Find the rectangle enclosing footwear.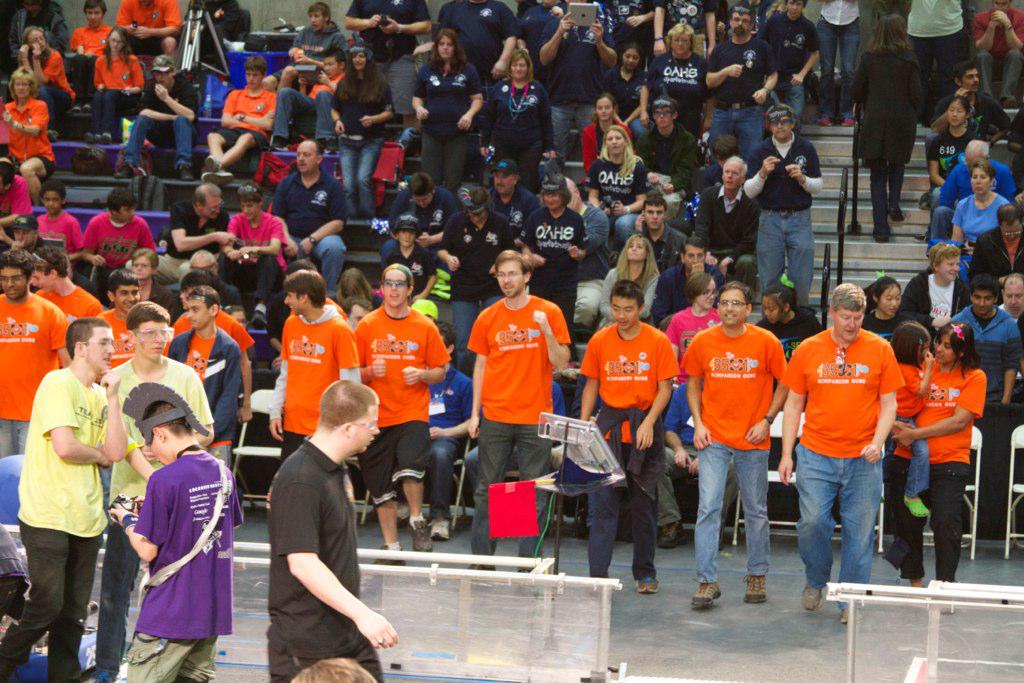
<bbox>369, 541, 406, 568</bbox>.
